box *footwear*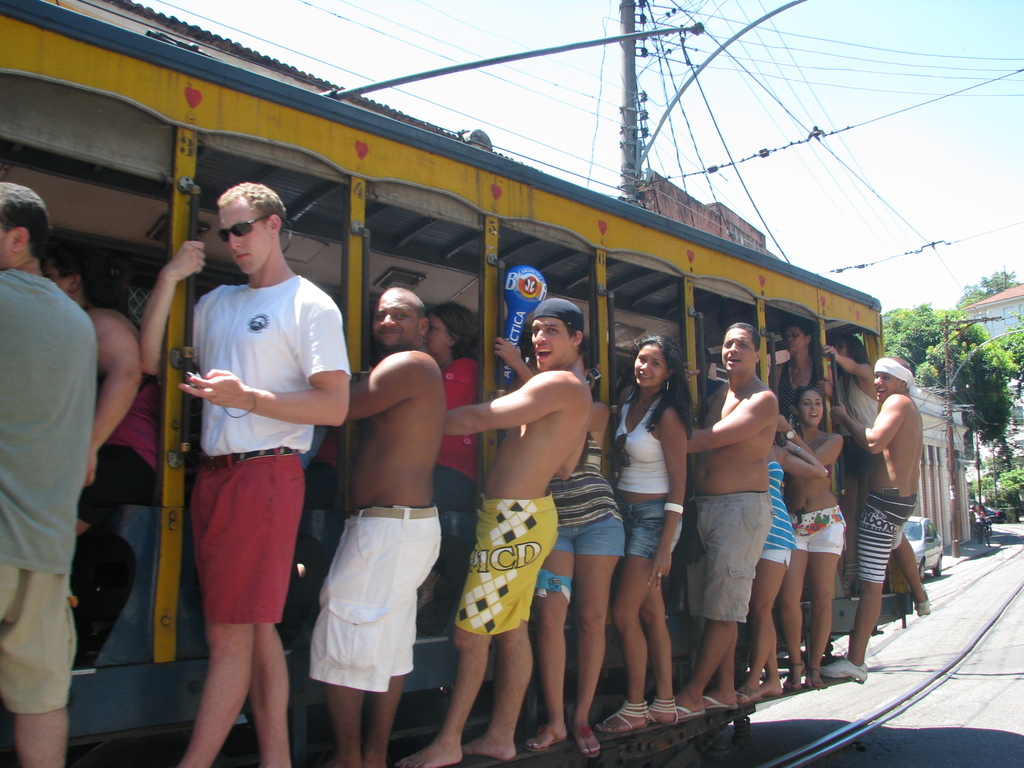
select_region(646, 700, 677, 728)
